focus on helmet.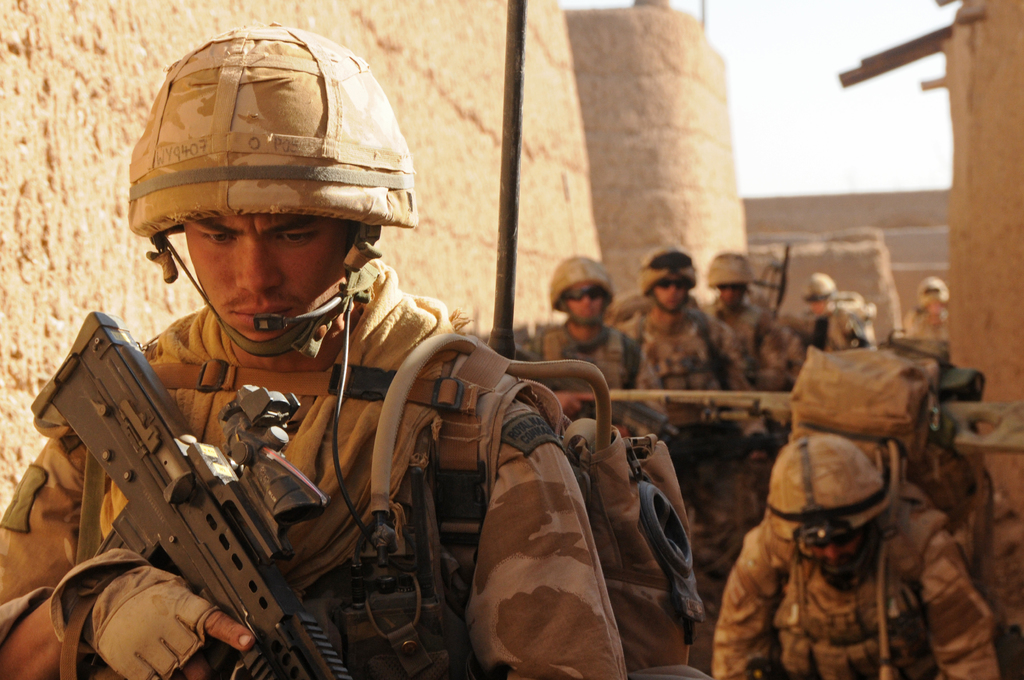
Focused at x1=636 y1=248 x2=694 y2=311.
